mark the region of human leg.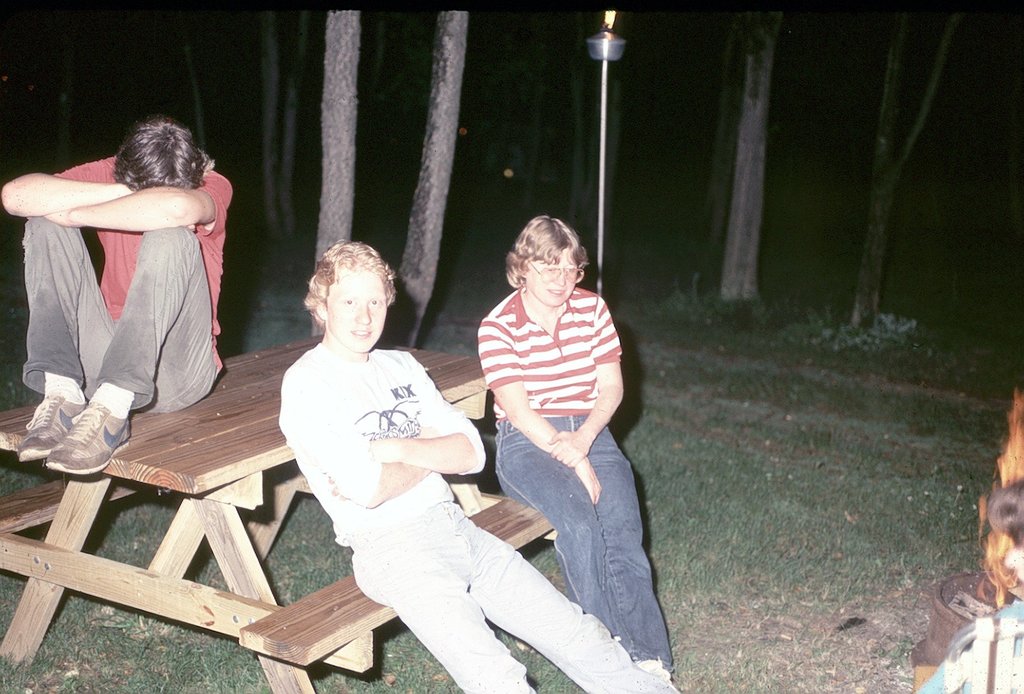
Region: box(490, 416, 628, 662).
